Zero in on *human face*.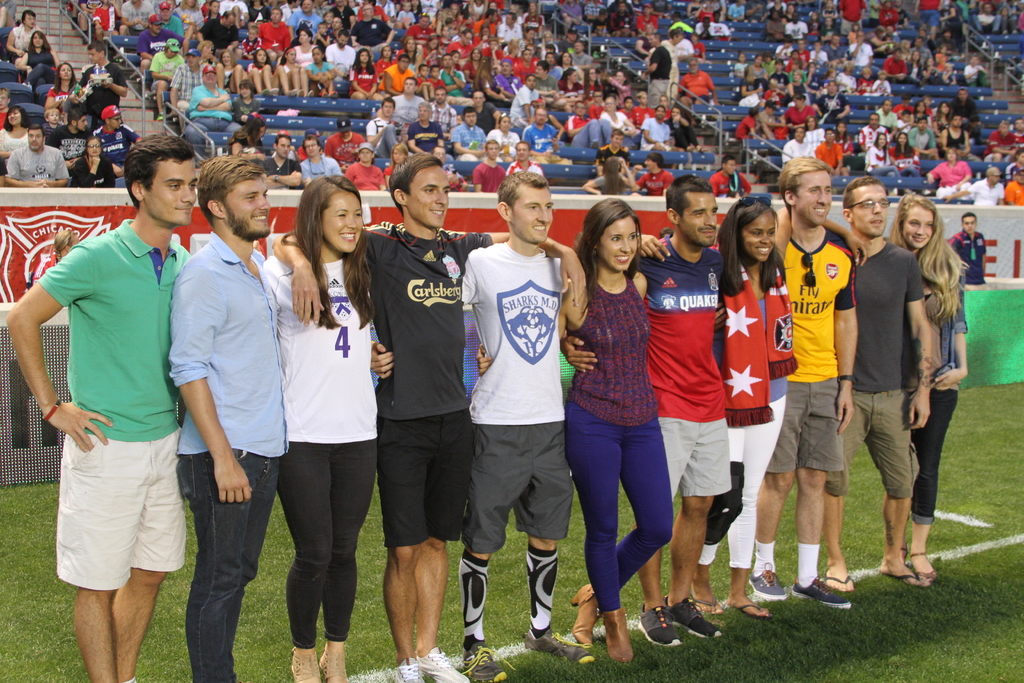
Zeroed in: Rect(838, 125, 846, 131).
